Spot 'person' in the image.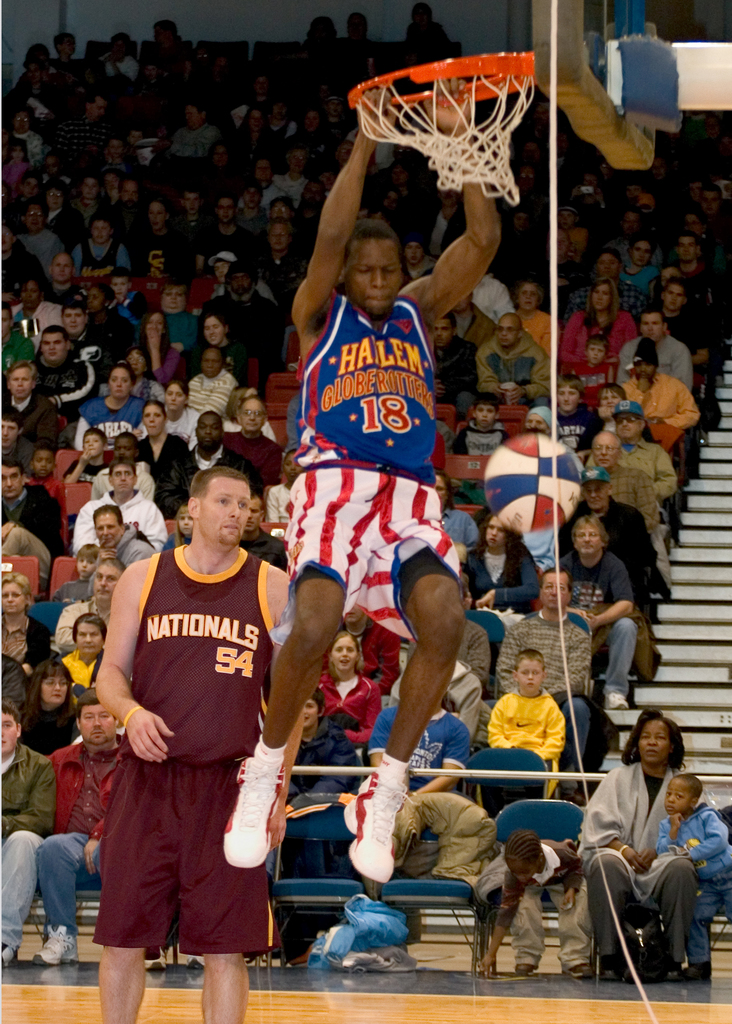
'person' found at bbox=[548, 377, 607, 459].
